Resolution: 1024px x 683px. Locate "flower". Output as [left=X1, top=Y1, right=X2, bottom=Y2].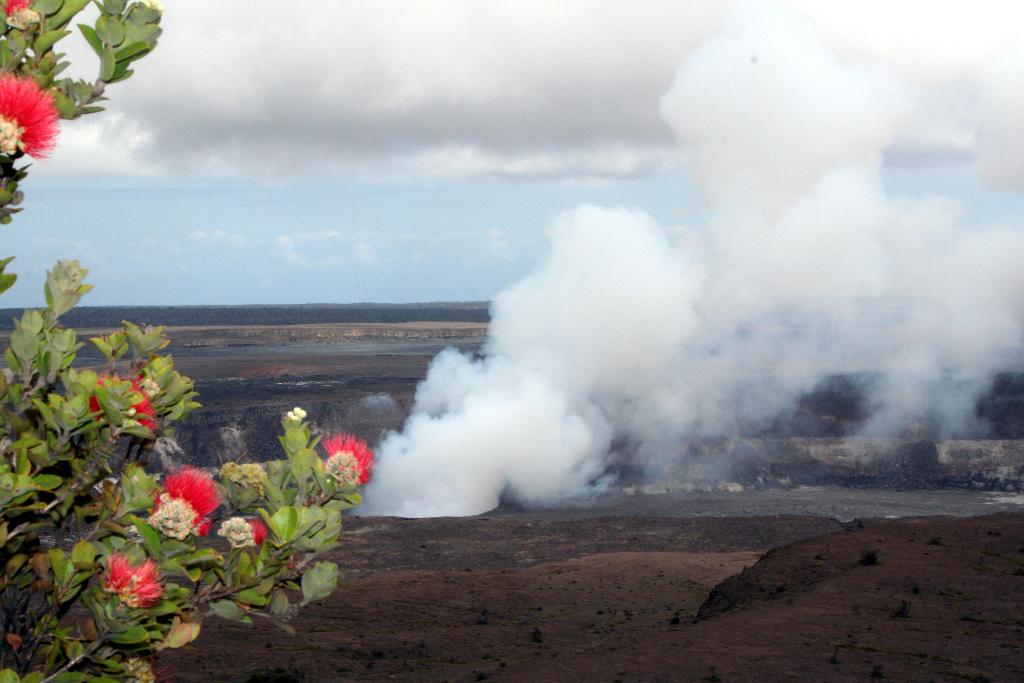
[left=86, top=372, right=164, bottom=431].
